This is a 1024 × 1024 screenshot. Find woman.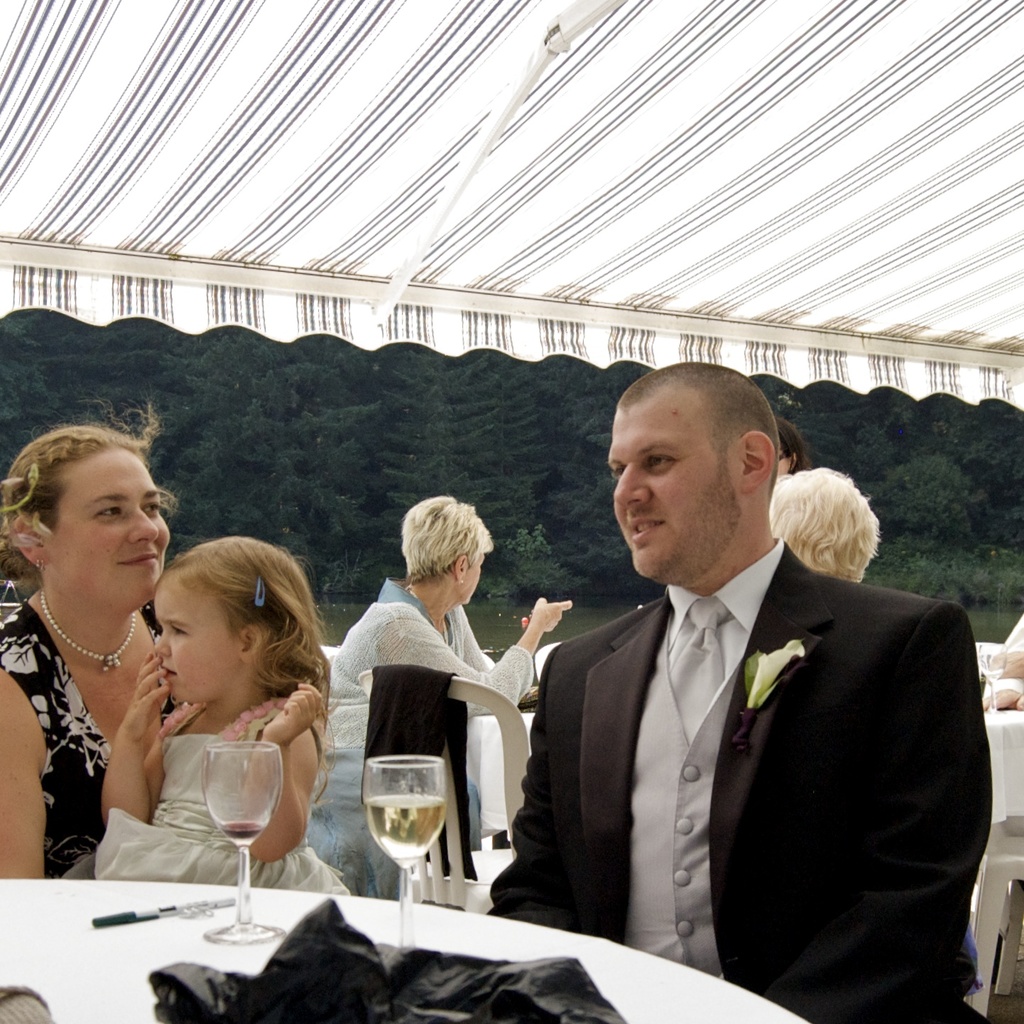
Bounding box: l=0, t=397, r=206, b=893.
